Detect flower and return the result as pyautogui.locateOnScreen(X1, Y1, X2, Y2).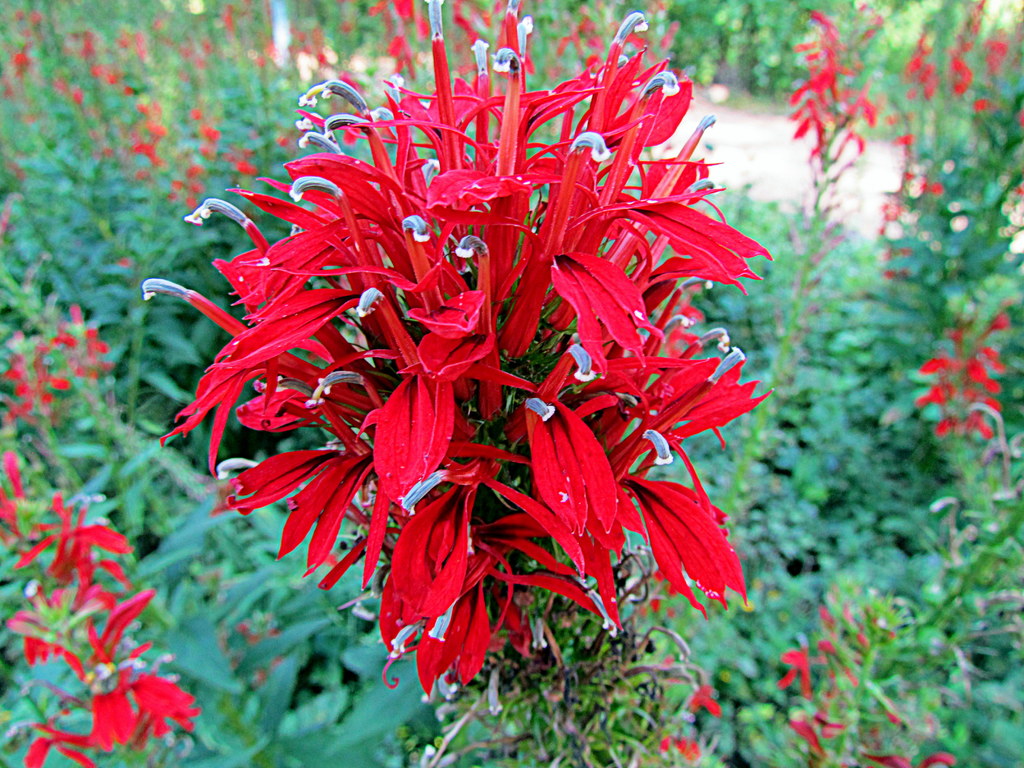
pyautogui.locateOnScreen(913, 307, 1004, 442).
